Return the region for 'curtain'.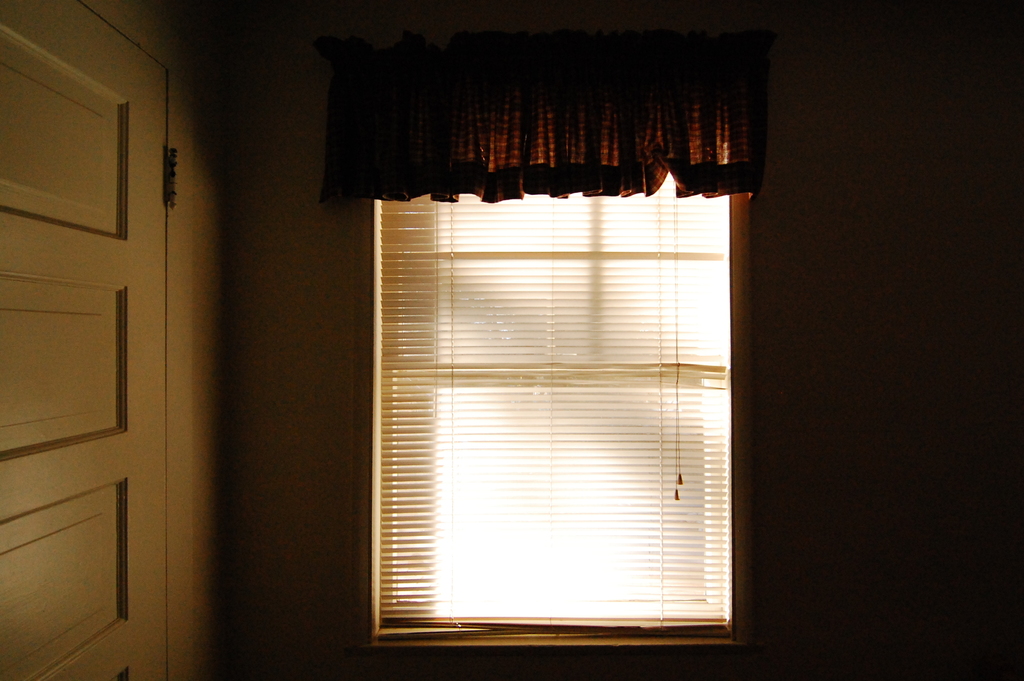
box(317, 26, 765, 204).
